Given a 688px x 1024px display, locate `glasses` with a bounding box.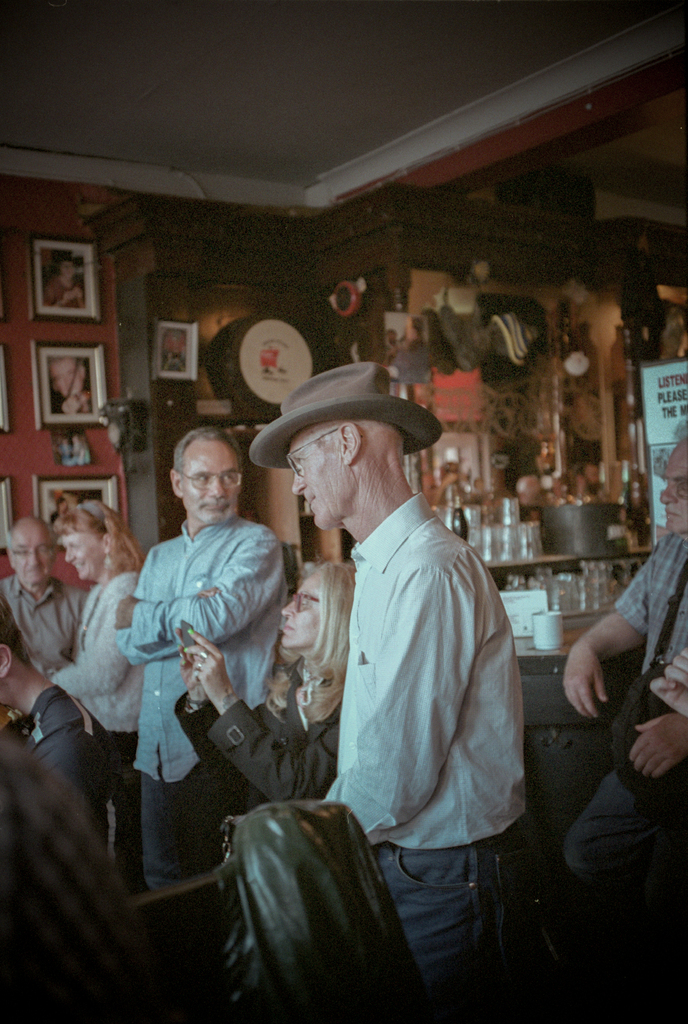
Located: 290/591/323/619.
